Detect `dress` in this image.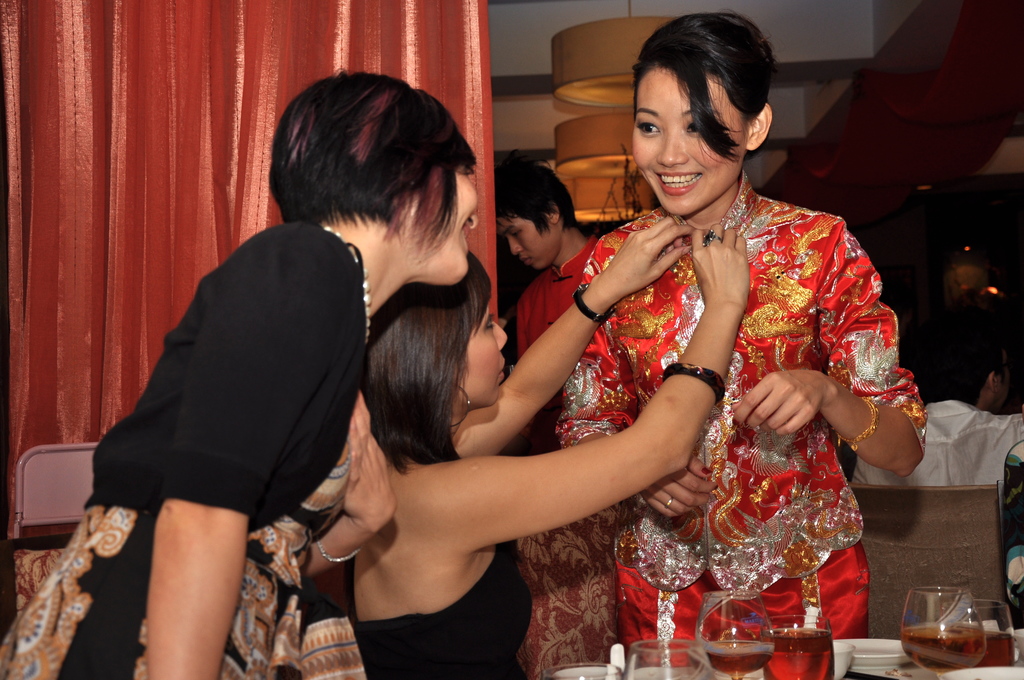
Detection: pyautogui.locateOnScreen(0, 435, 348, 679).
